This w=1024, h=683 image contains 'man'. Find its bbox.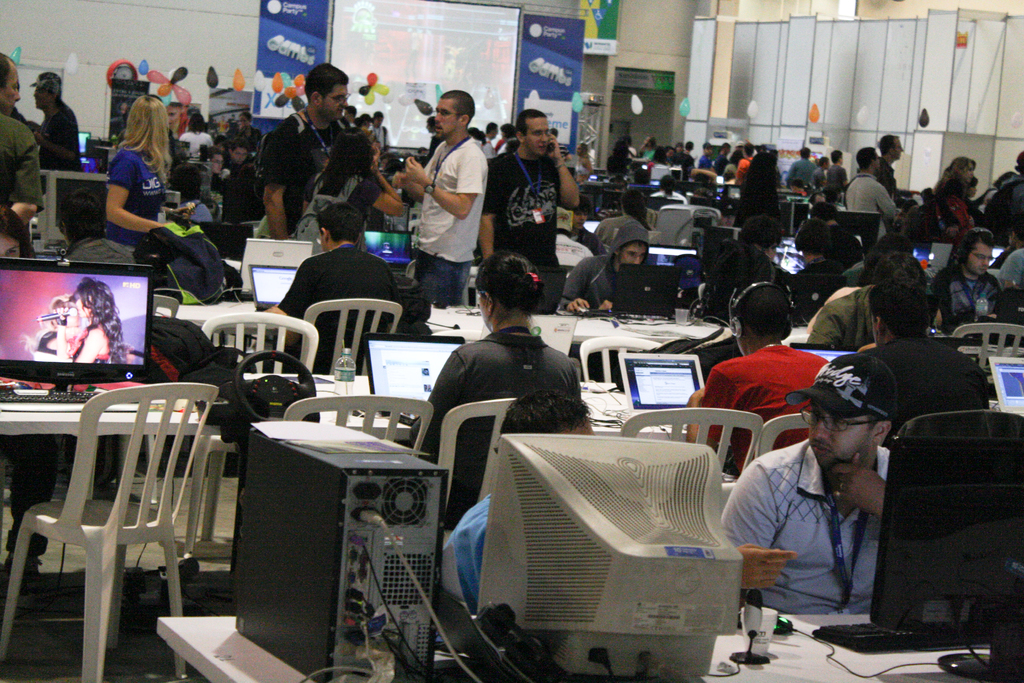
l=227, t=111, r=240, b=135.
